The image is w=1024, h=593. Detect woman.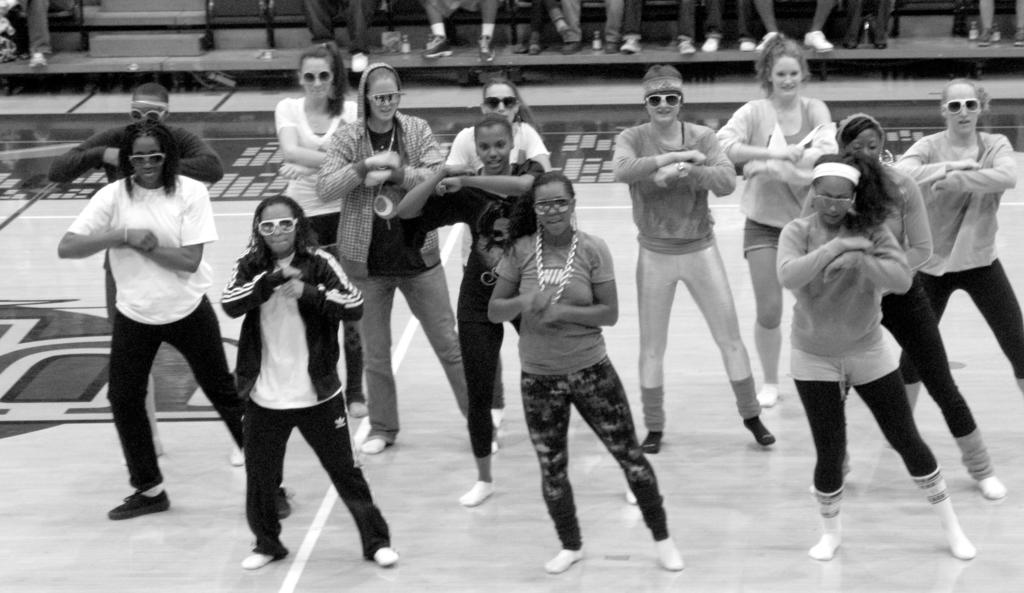
Detection: region(443, 79, 552, 172).
